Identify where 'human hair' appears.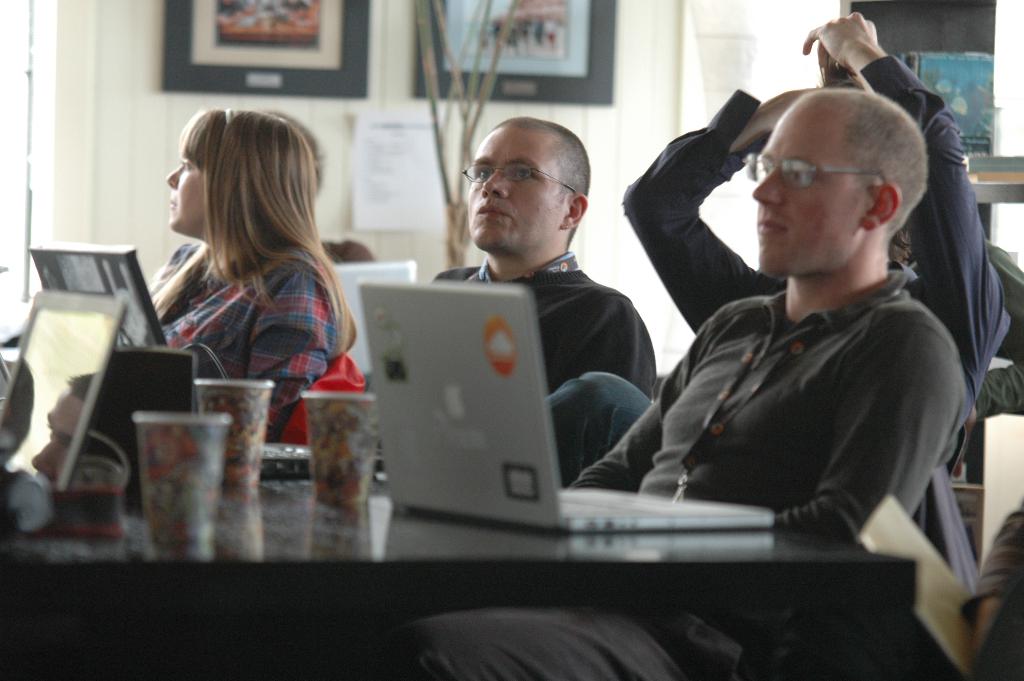
Appears at <box>152,108,333,336</box>.
